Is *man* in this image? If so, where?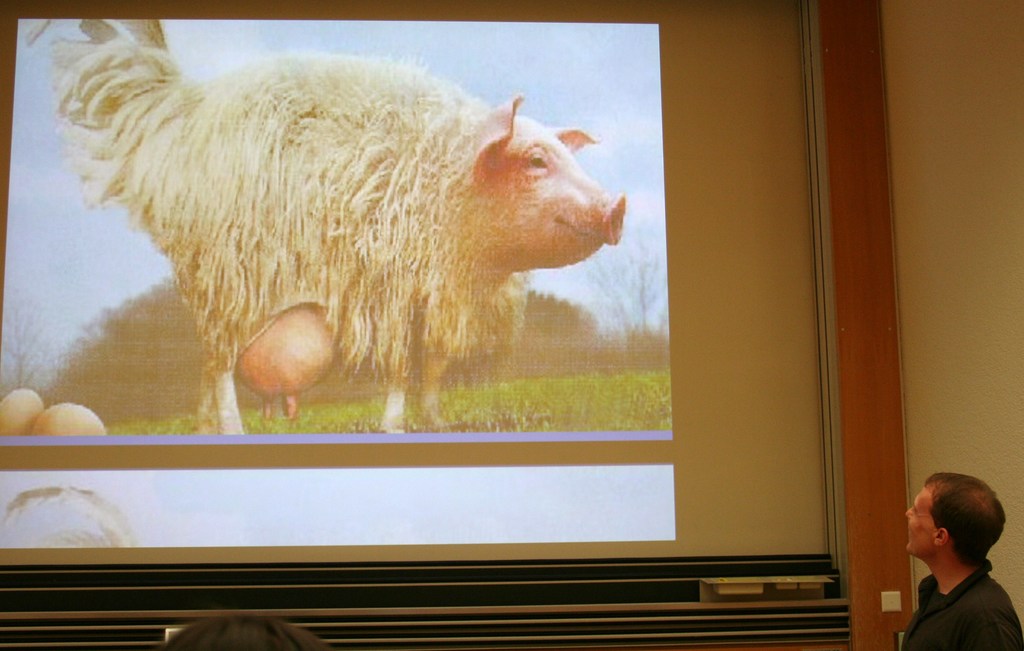
Yes, at (878,480,1023,645).
